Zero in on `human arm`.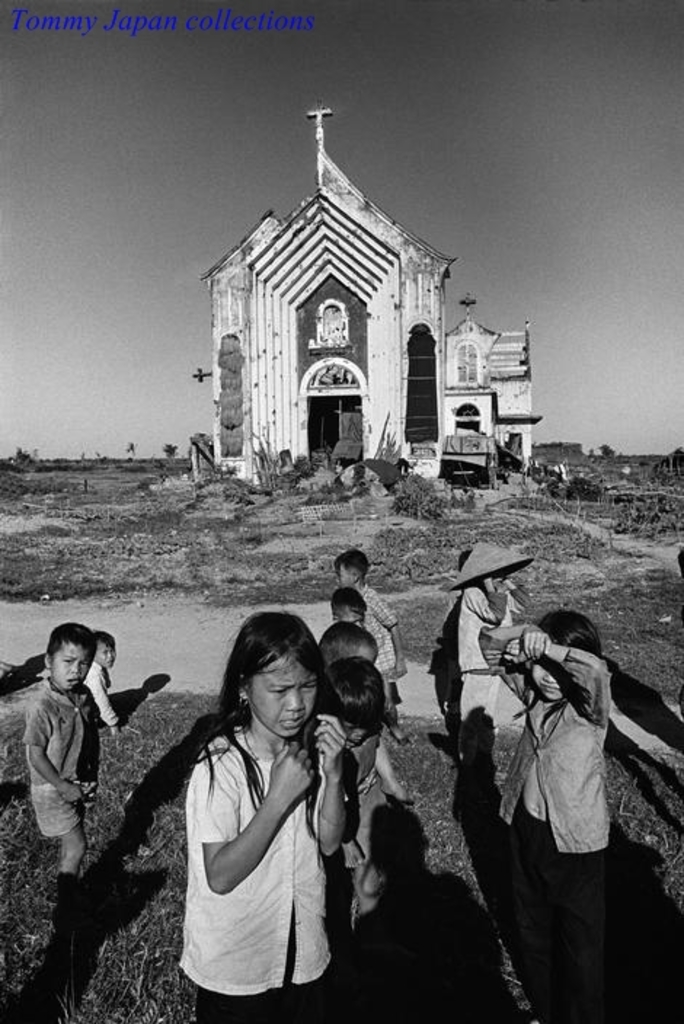
Zeroed in: {"x1": 13, "y1": 678, "x2": 84, "y2": 810}.
